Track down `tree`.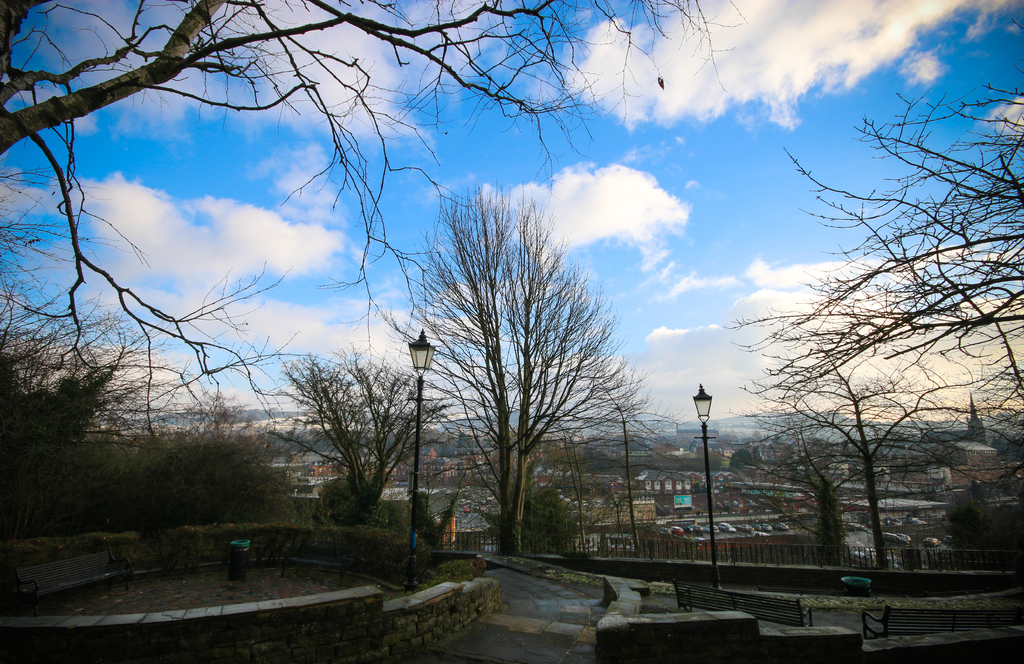
Tracked to box(0, 0, 746, 460).
